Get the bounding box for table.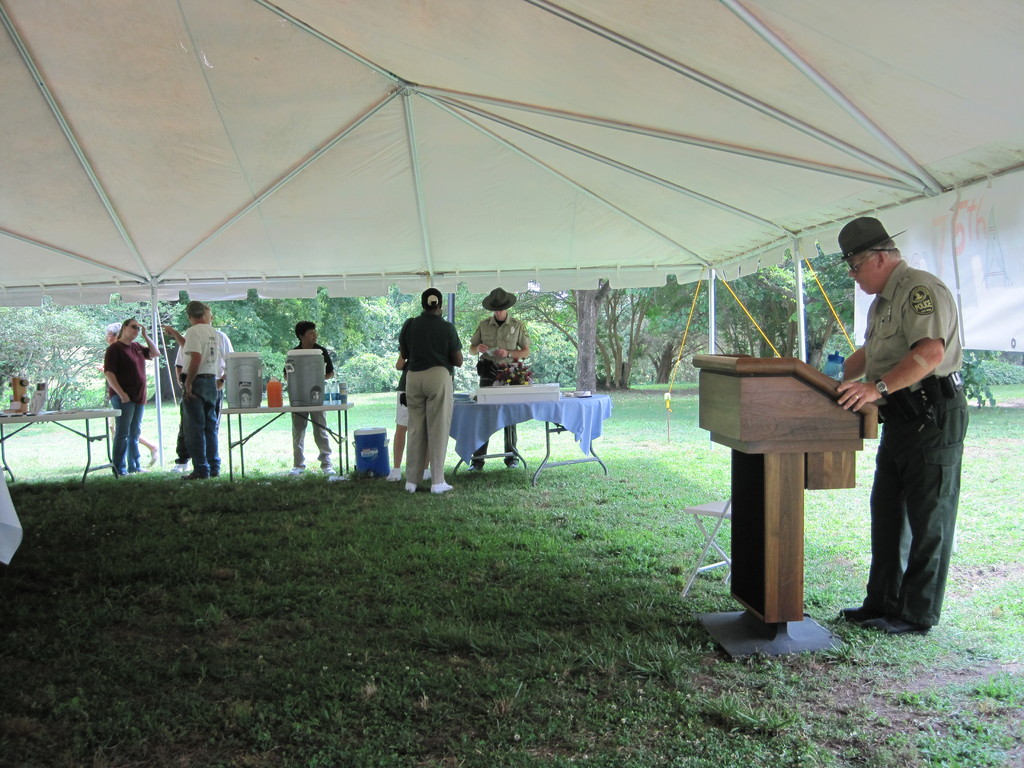
left=678, top=348, right=899, bottom=650.
